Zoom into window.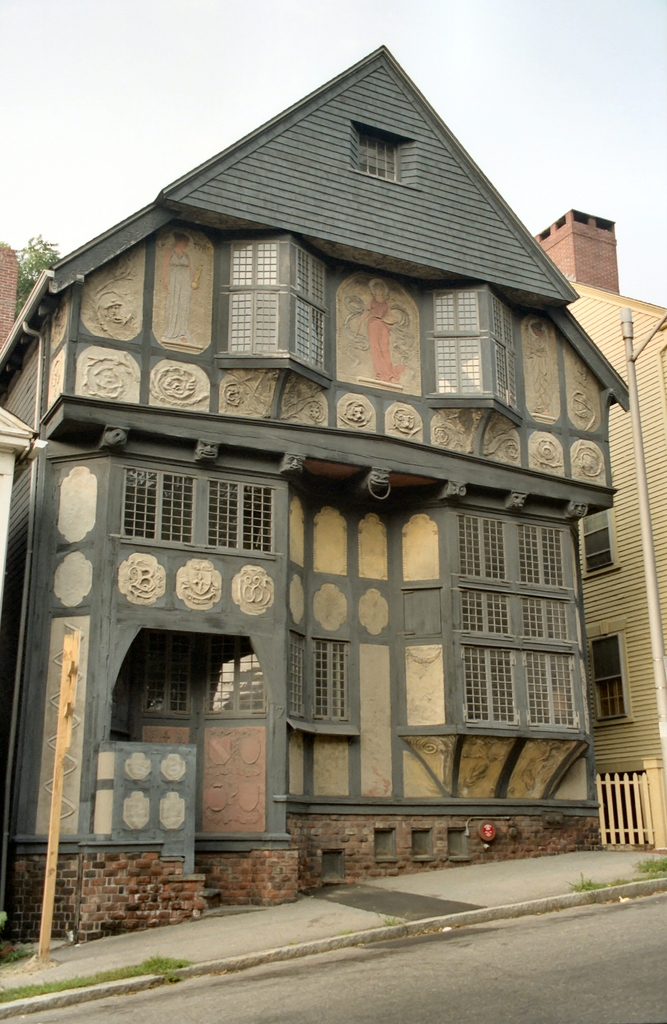
Zoom target: detection(488, 293, 523, 417).
